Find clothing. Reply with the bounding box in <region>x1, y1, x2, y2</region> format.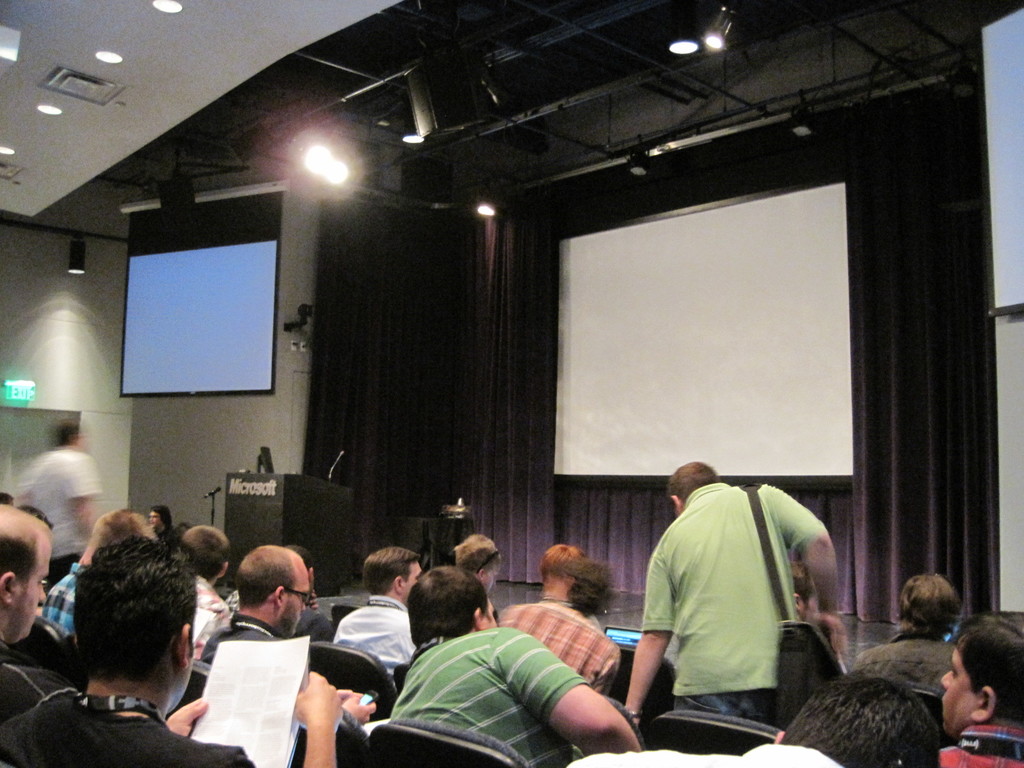
<region>730, 735, 840, 767</region>.
